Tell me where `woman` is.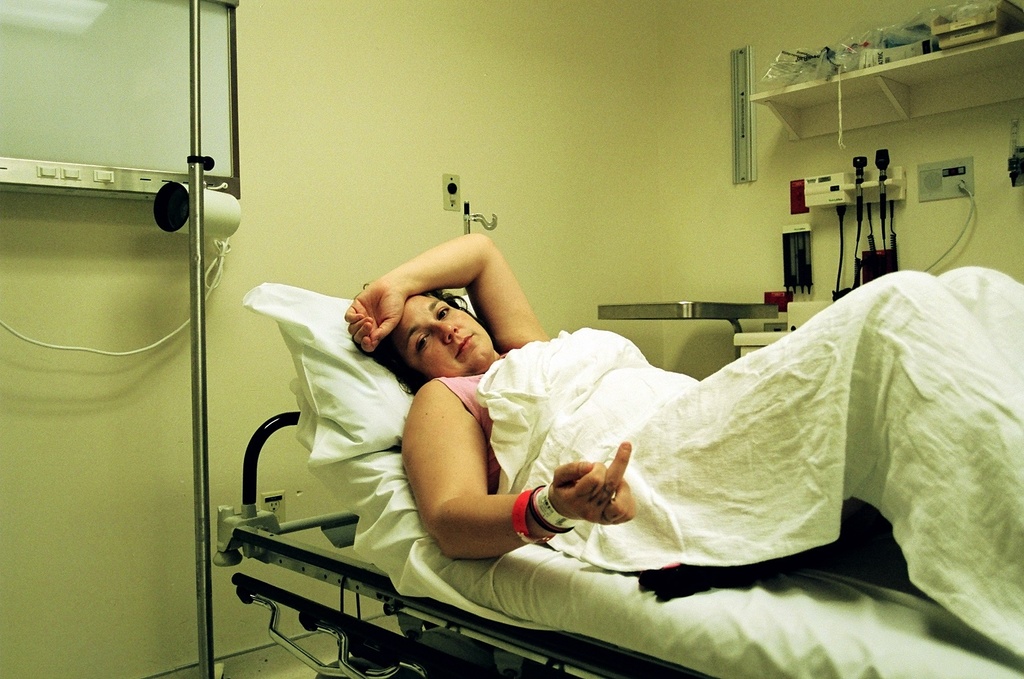
`woman` is at <region>344, 257, 1005, 565</region>.
